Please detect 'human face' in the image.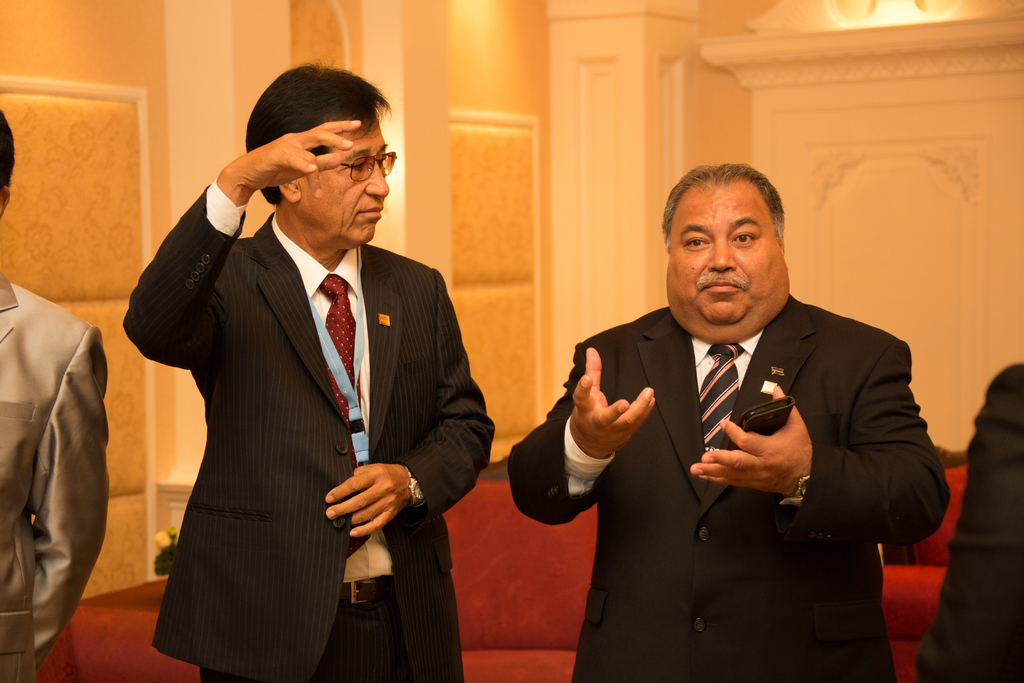
locate(671, 177, 785, 327).
